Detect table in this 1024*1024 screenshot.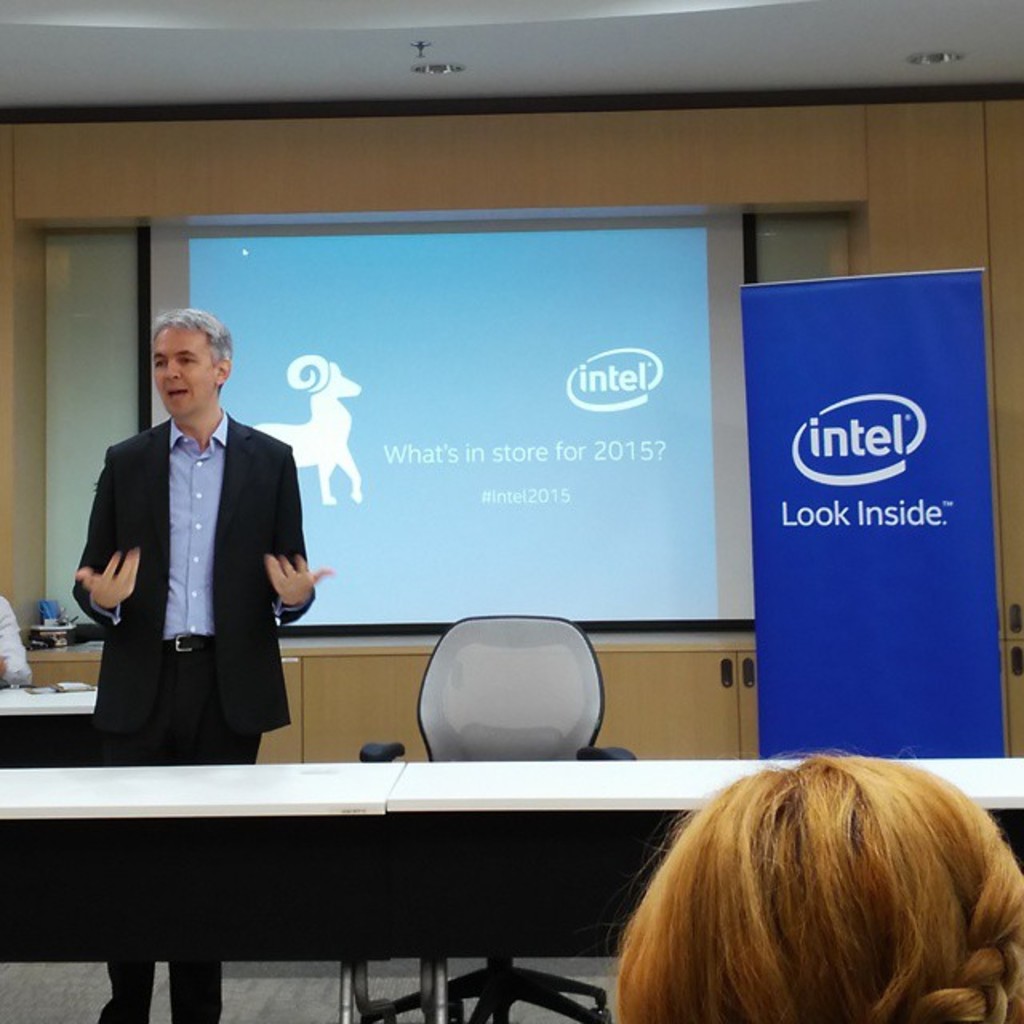
Detection: [0,746,1022,971].
